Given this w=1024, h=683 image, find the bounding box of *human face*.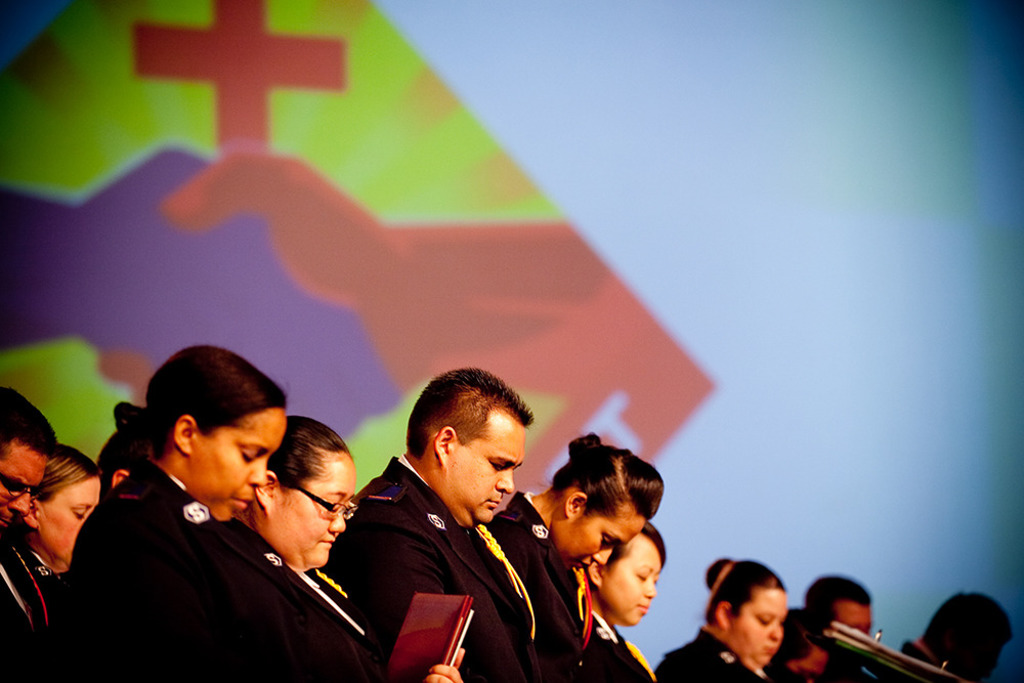
<box>0,443,45,527</box>.
